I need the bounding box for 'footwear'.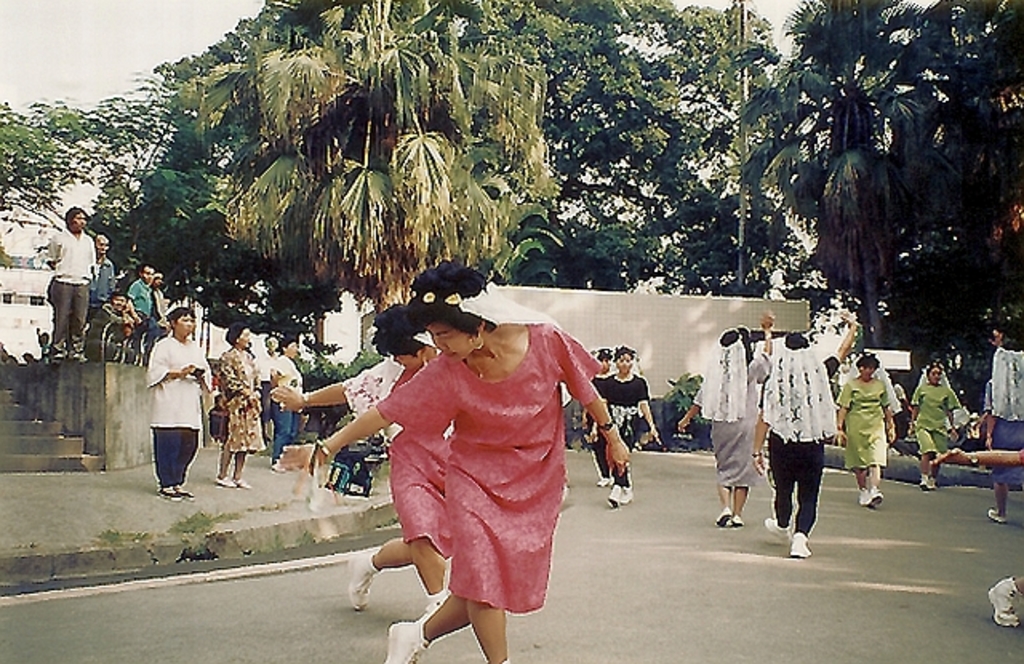
Here it is: {"x1": 346, "y1": 549, "x2": 381, "y2": 614}.
